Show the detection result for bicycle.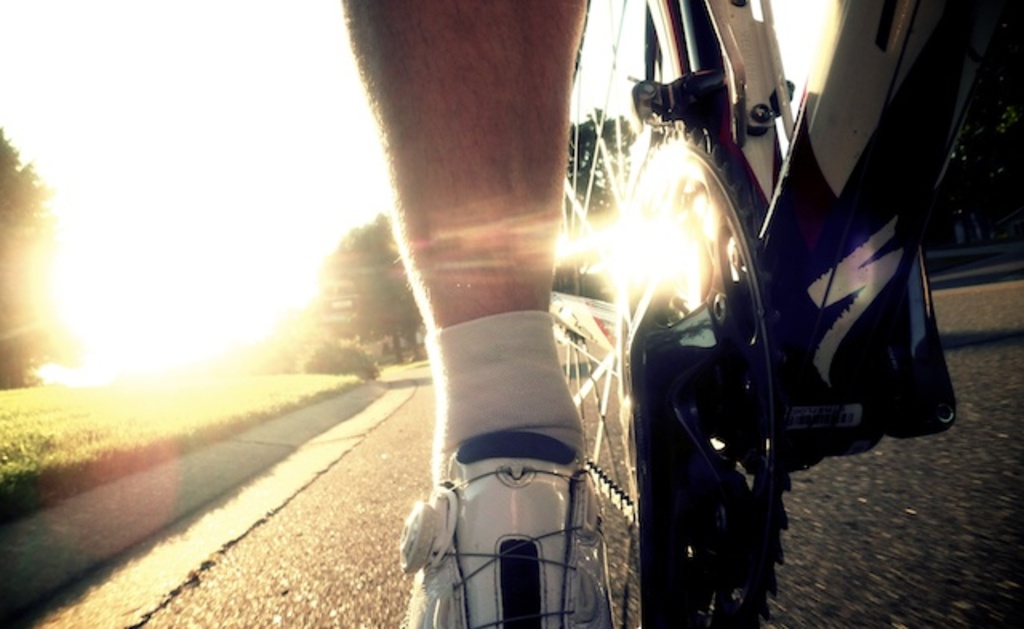
[589,0,936,608].
